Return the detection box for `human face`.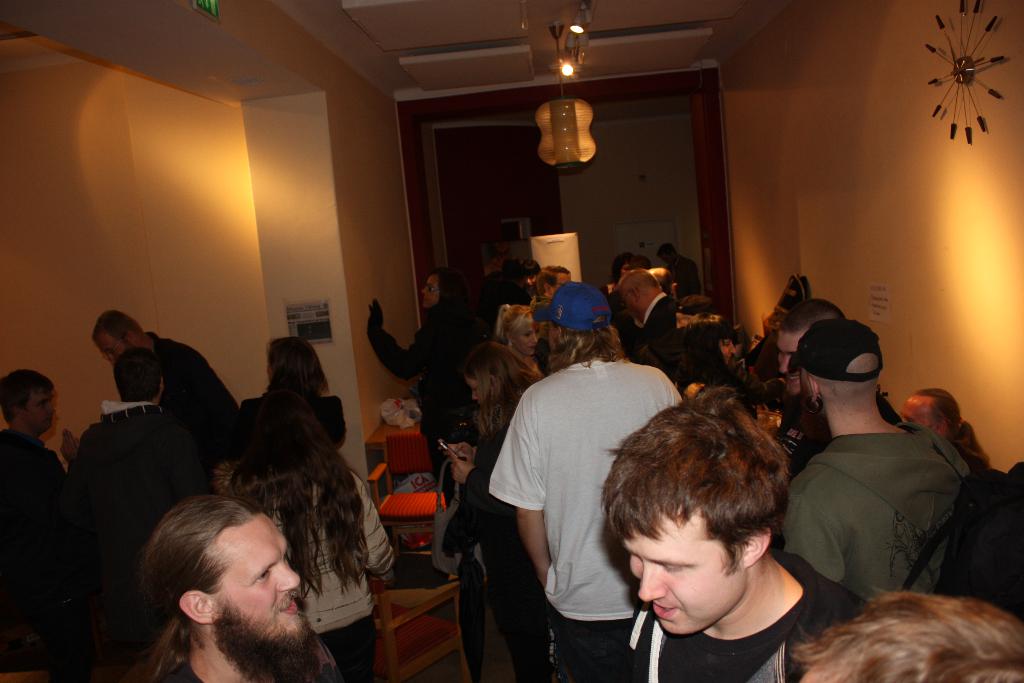
box(898, 399, 932, 431).
